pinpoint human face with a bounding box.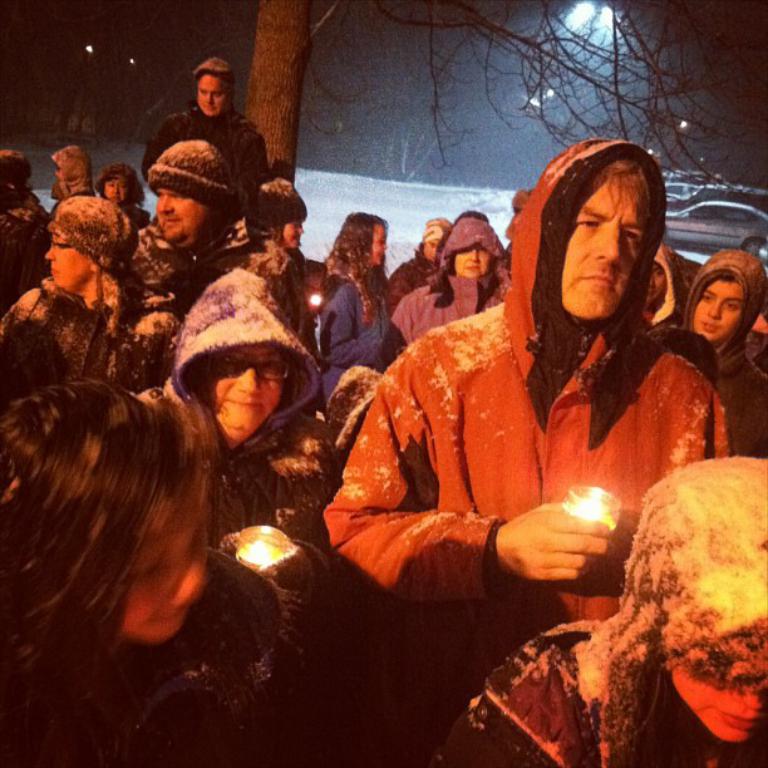
(451, 243, 488, 281).
